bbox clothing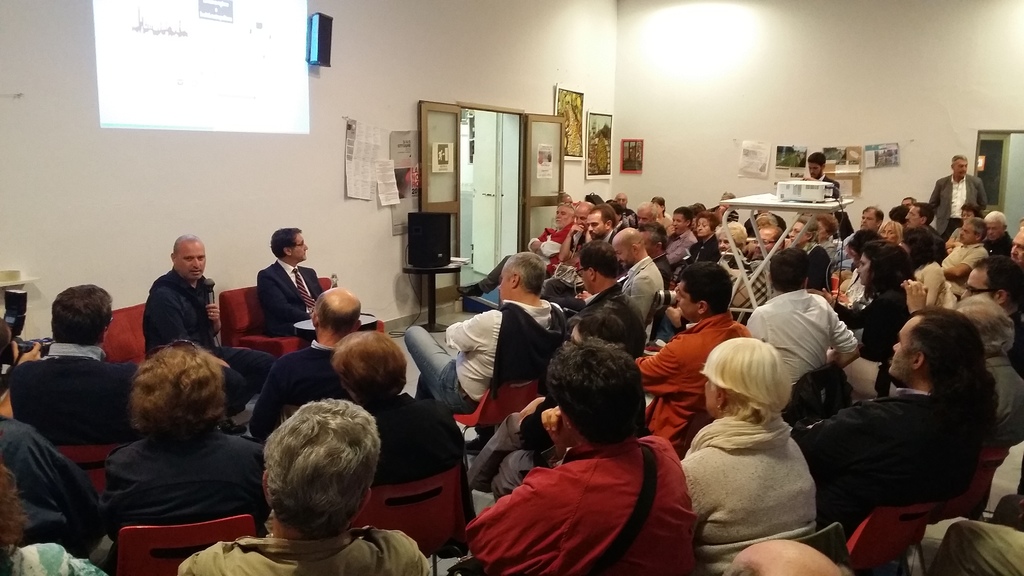
(left=941, top=238, right=988, bottom=301)
